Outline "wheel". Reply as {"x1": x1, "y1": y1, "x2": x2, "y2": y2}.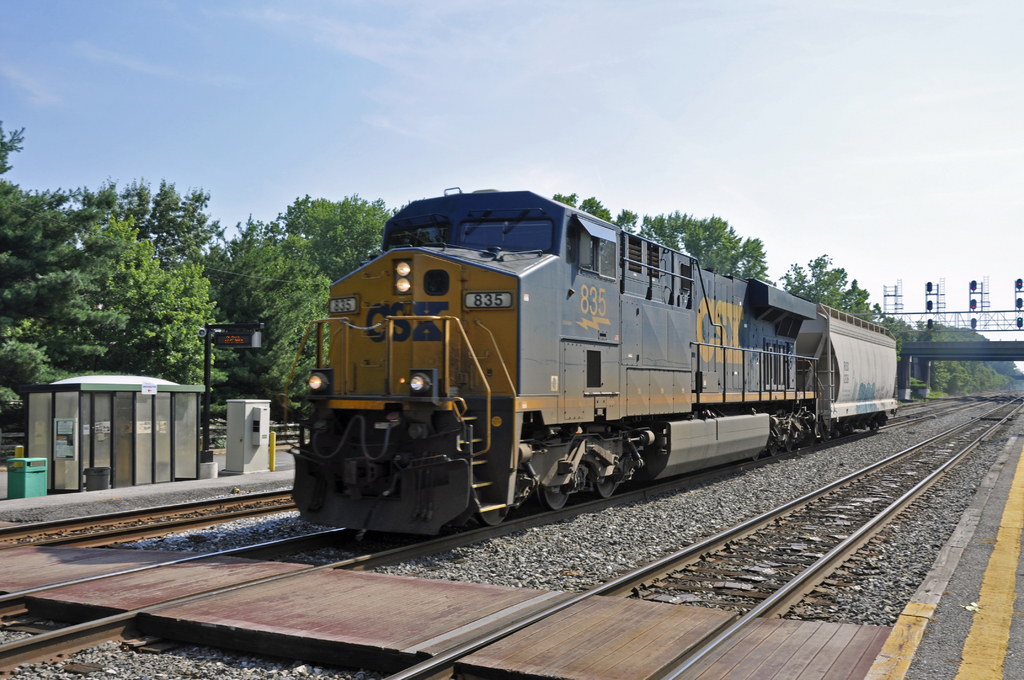
{"x1": 474, "y1": 502, "x2": 513, "y2": 527}.
